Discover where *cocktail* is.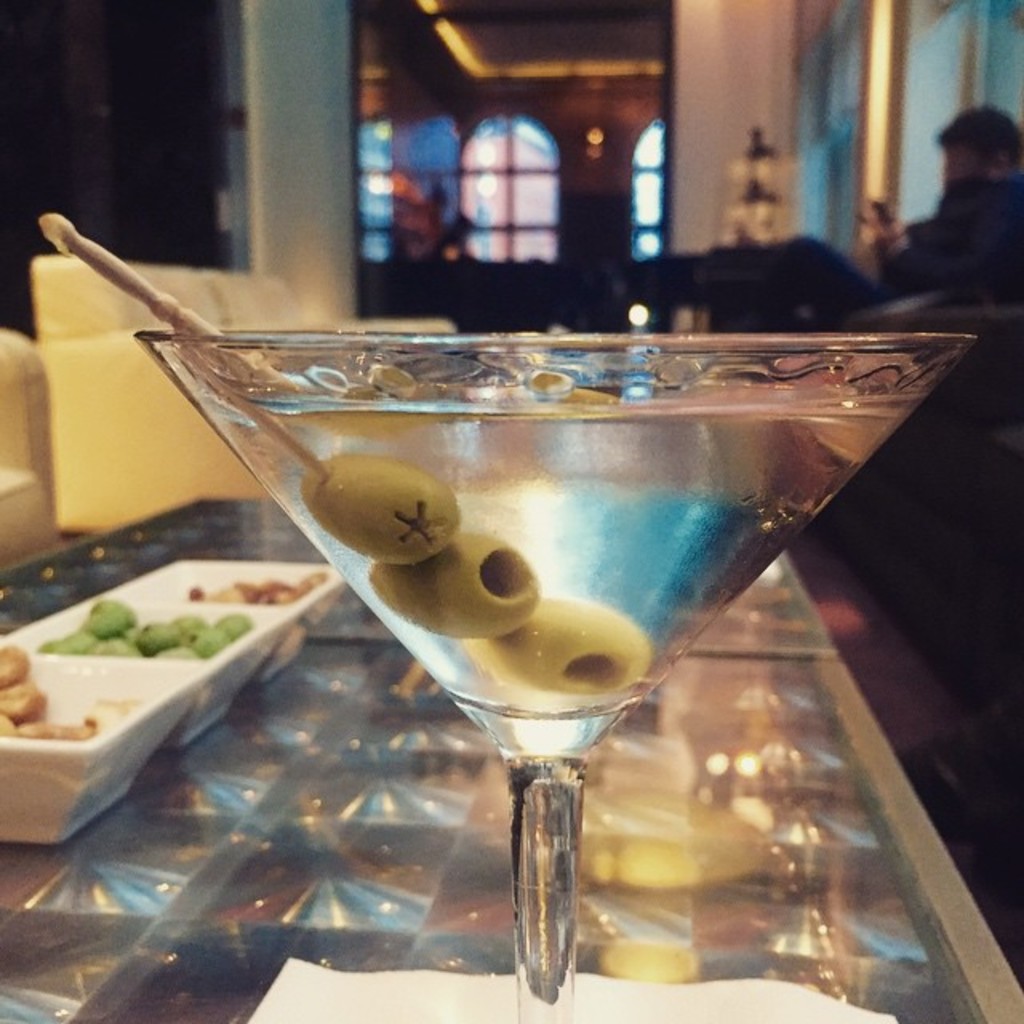
Discovered at select_region(42, 210, 976, 1022).
